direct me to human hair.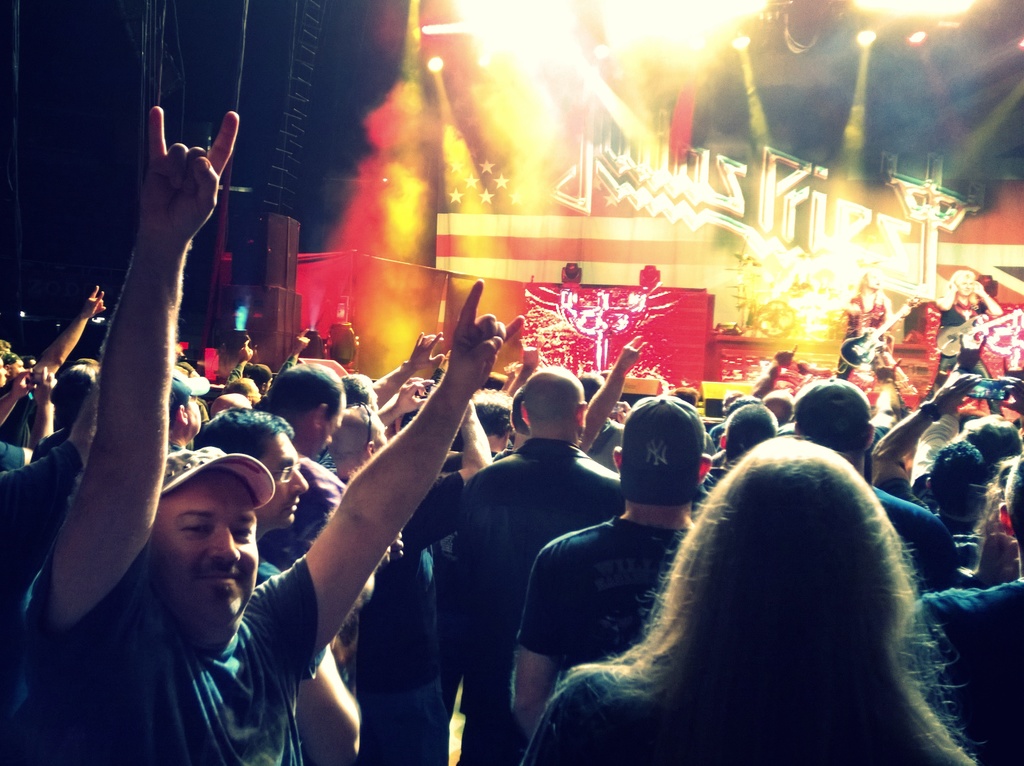
Direction: BBox(726, 400, 780, 459).
